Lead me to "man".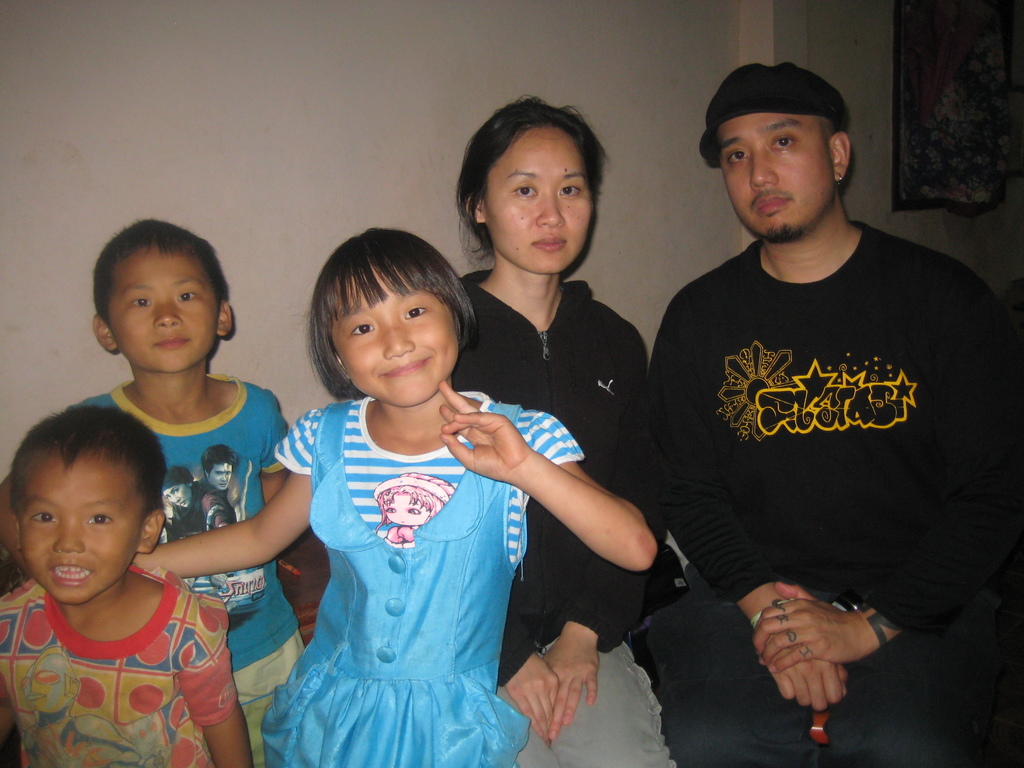
Lead to (614, 44, 1002, 716).
